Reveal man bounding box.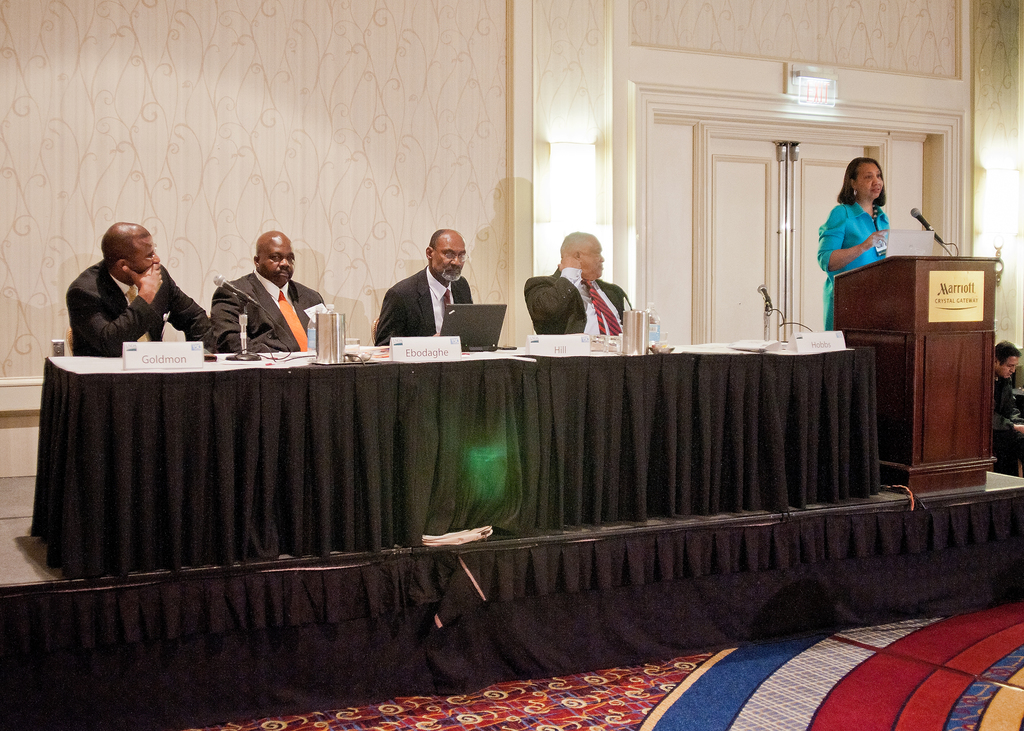
Revealed: [x1=370, y1=231, x2=475, y2=347].
